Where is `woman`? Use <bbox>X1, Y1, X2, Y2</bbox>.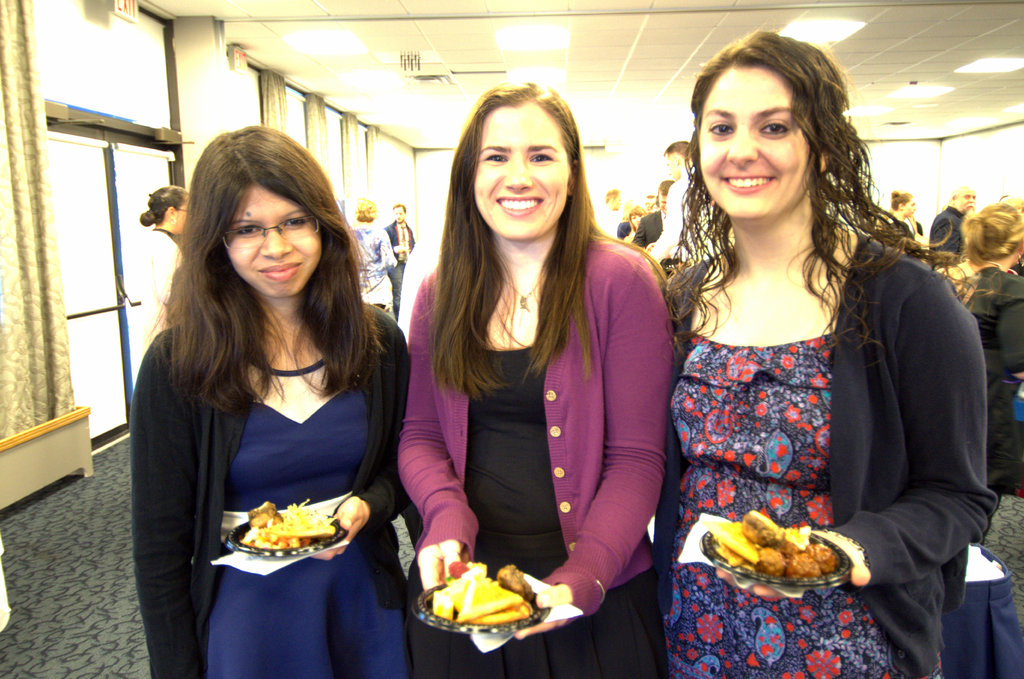
<bbox>408, 81, 682, 678</bbox>.
